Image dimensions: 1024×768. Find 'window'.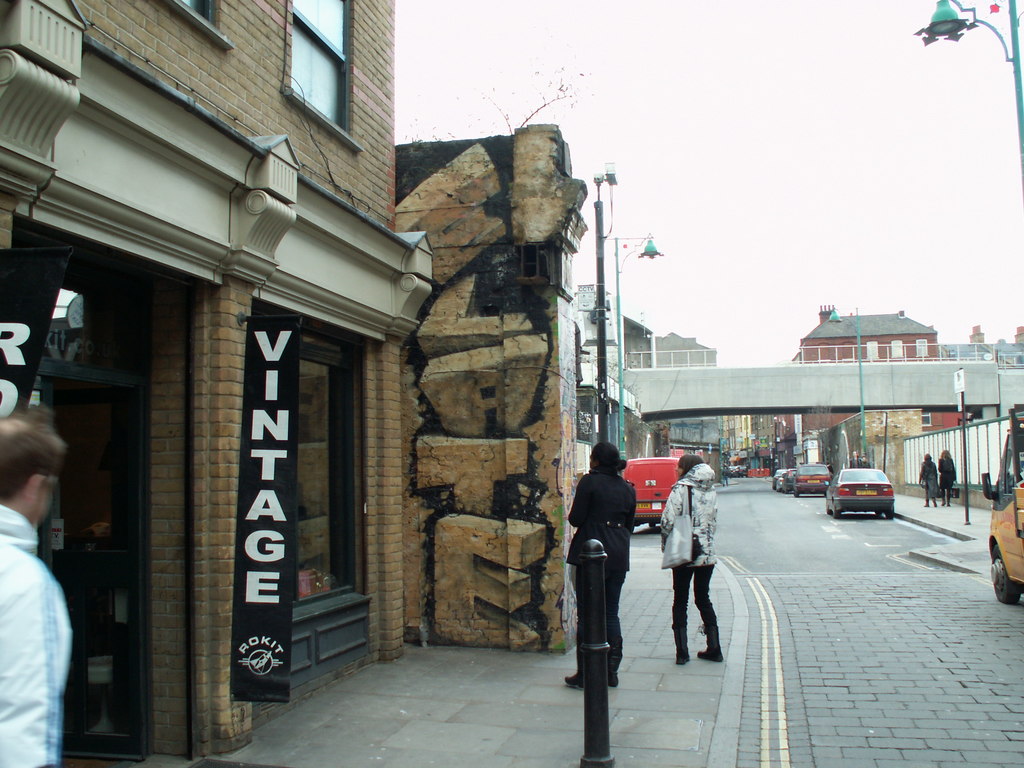
294/340/360/605.
